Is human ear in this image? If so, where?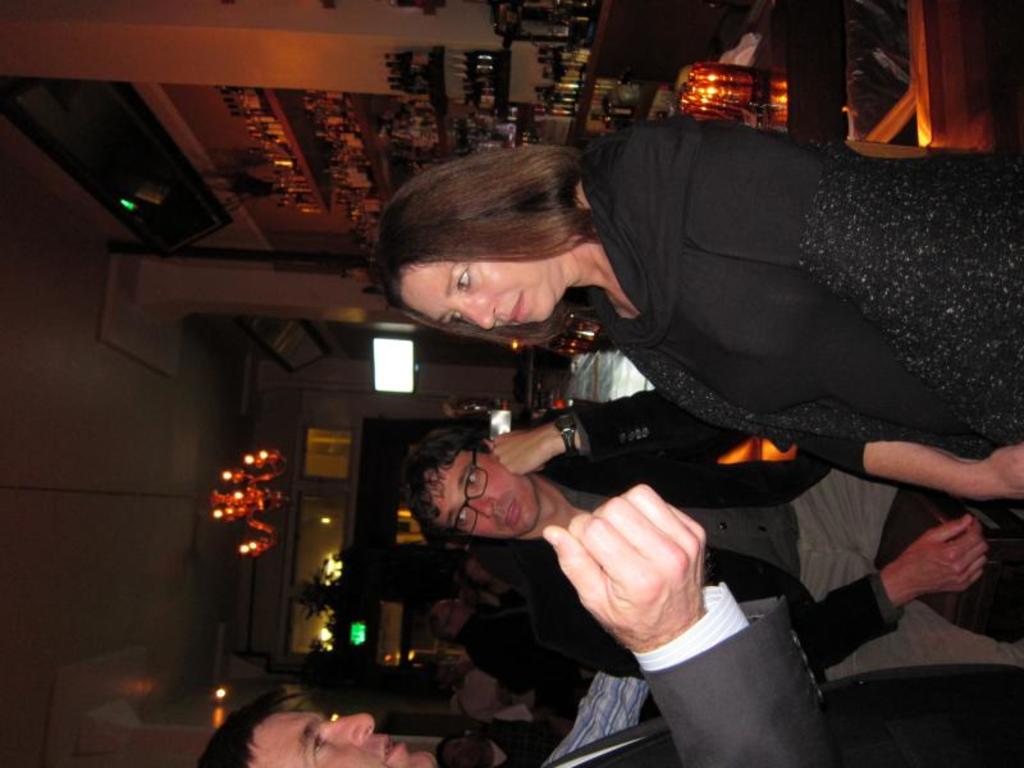
Yes, at rect(486, 439, 493, 448).
